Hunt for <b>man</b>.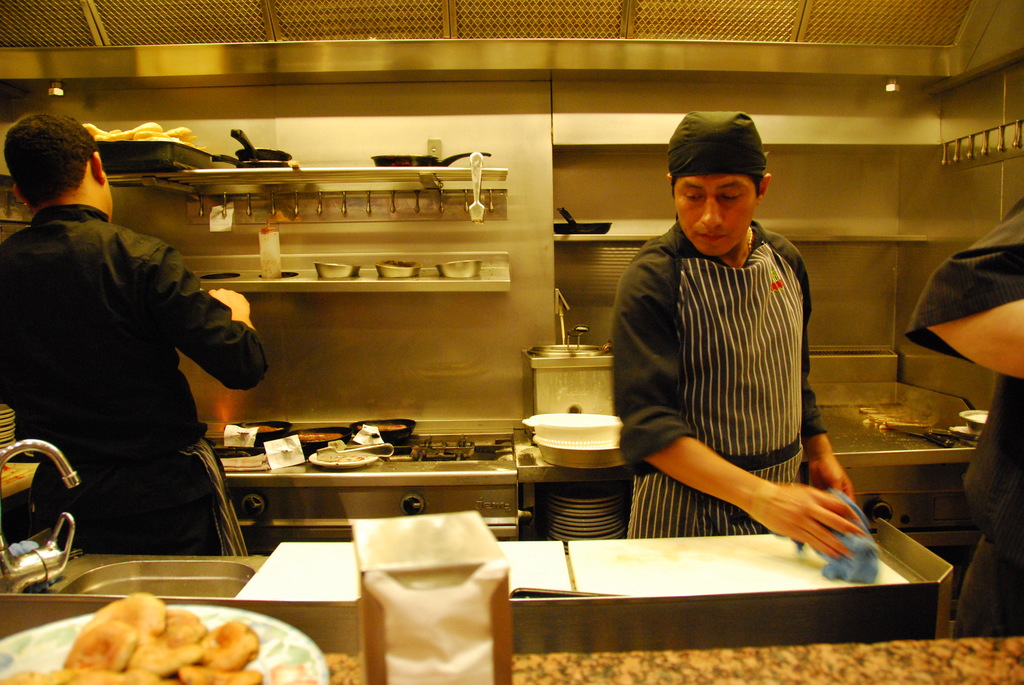
Hunted down at <box>598,108,847,578</box>.
